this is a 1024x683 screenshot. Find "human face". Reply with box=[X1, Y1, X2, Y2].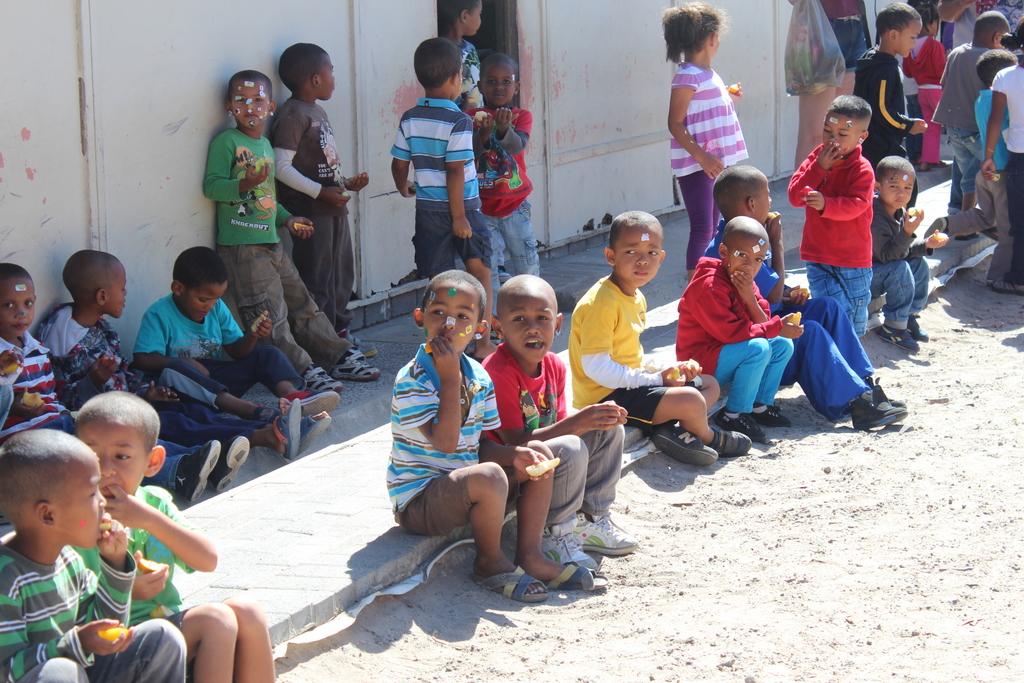
box=[481, 60, 516, 105].
